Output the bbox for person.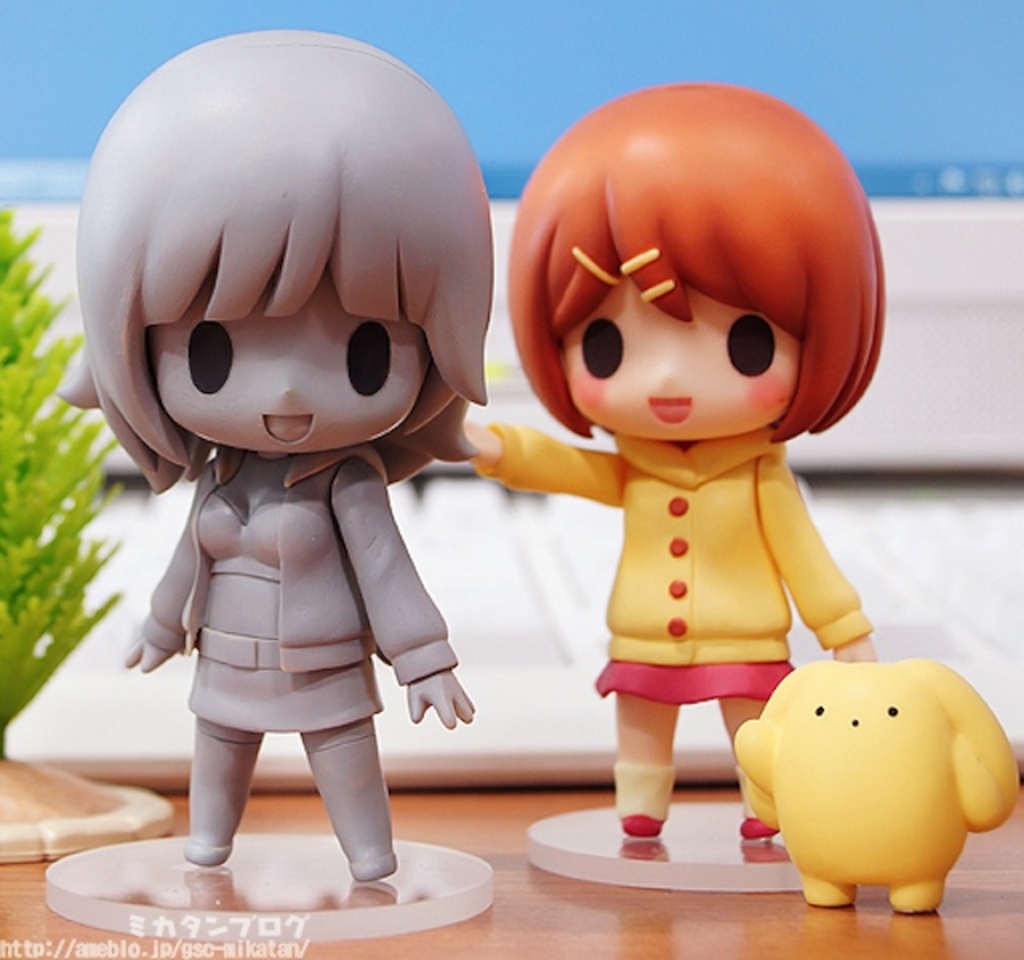
[left=458, top=94, right=875, bottom=842].
